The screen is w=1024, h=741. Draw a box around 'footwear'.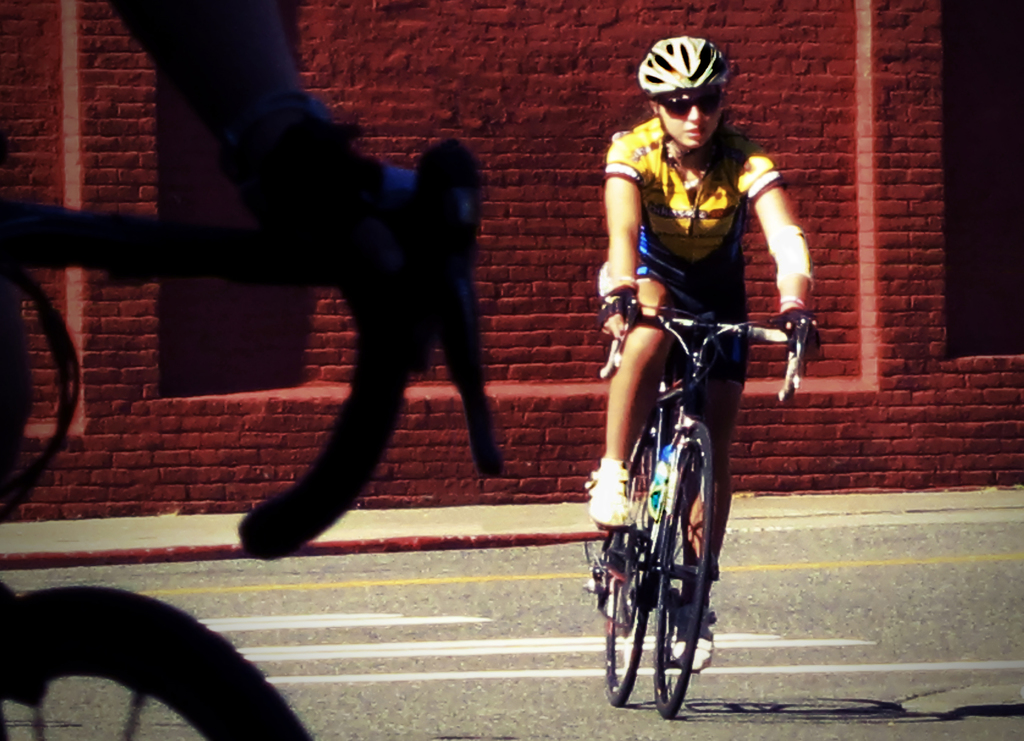
l=676, t=601, r=717, b=667.
